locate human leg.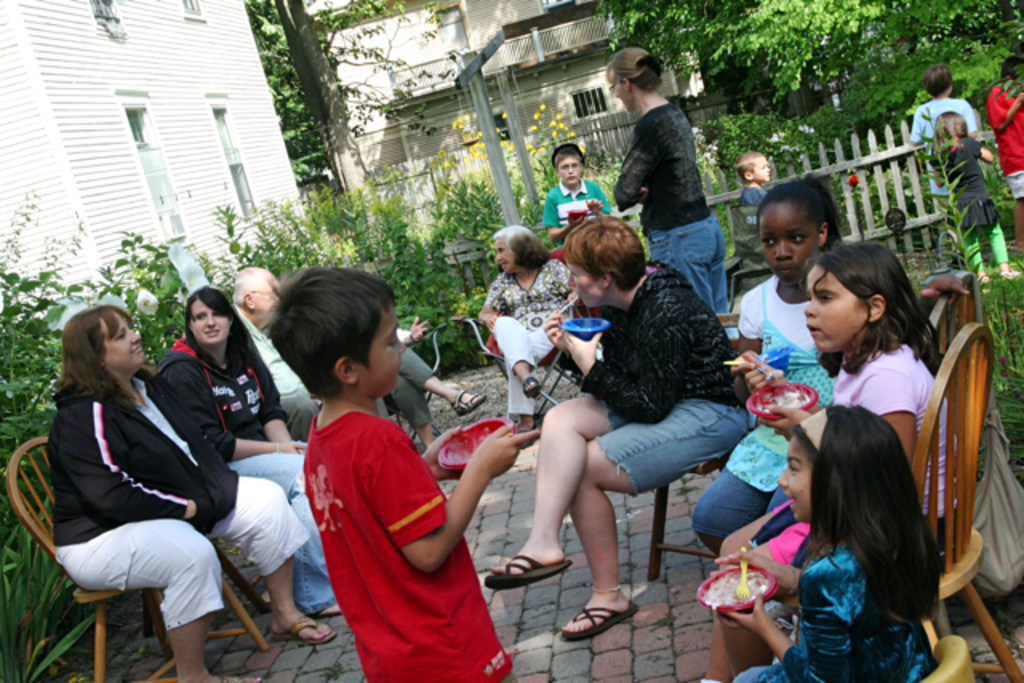
Bounding box: 504:330:560:432.
